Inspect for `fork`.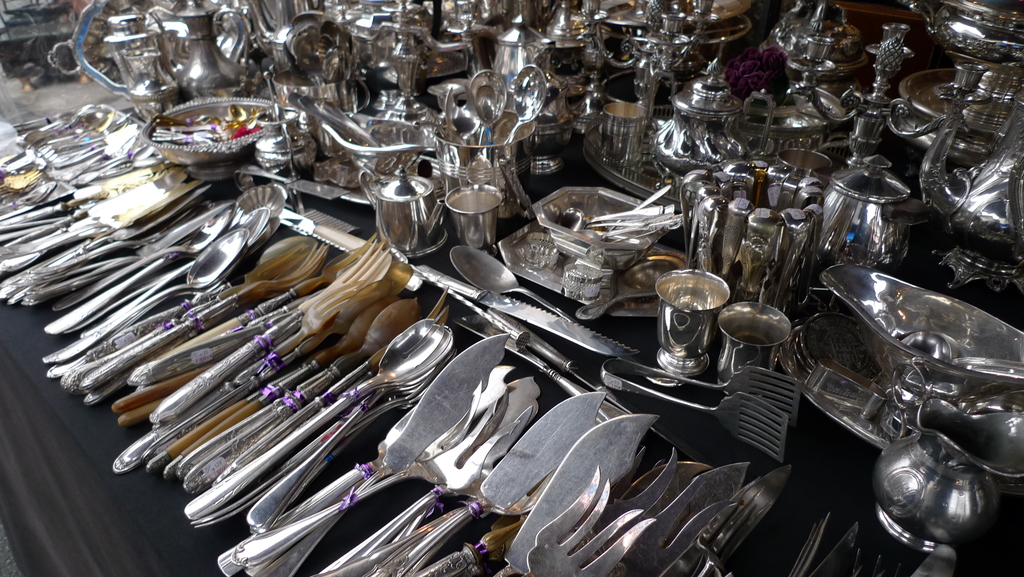
Inspection: detection(211, 285, 450, 484).
